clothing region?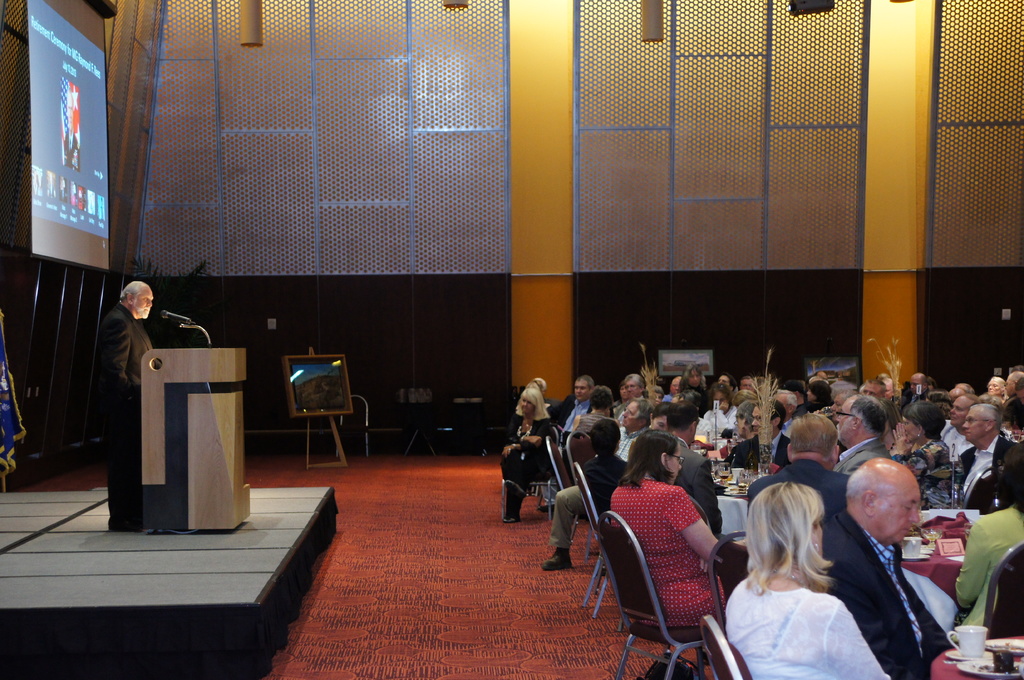
l=501, t=417, r=550, b=500
